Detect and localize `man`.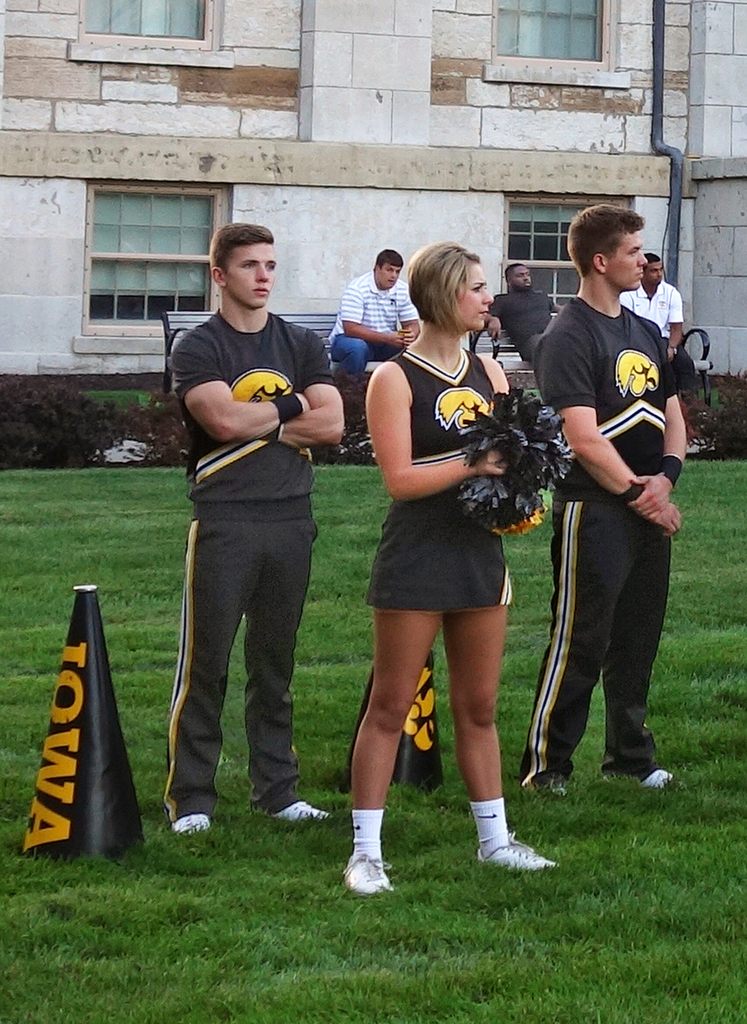
Localized at box=[618, 250, 687, 391].
